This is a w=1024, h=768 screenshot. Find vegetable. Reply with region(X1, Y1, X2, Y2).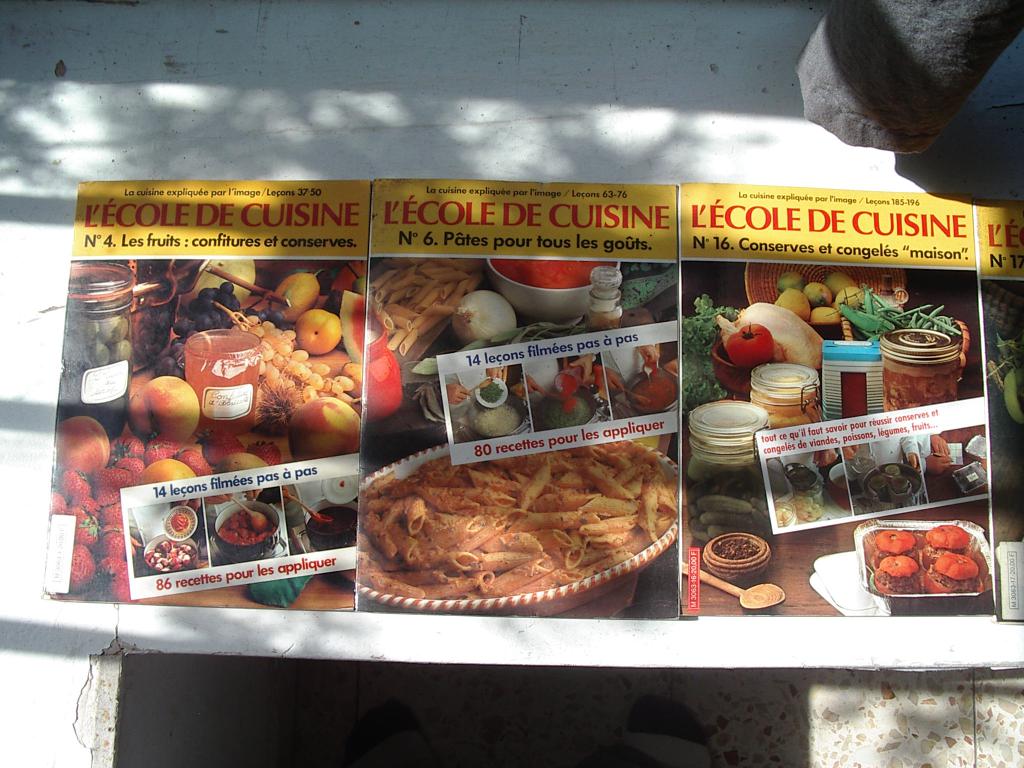
region(874, 570, 929, 595).
